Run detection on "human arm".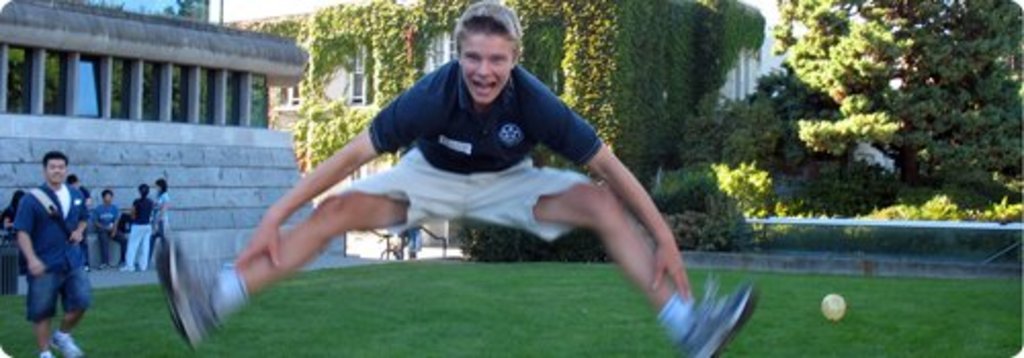
Result: {"x1": 539, "y1": 84, "x2": 692, "y2": 297}.
